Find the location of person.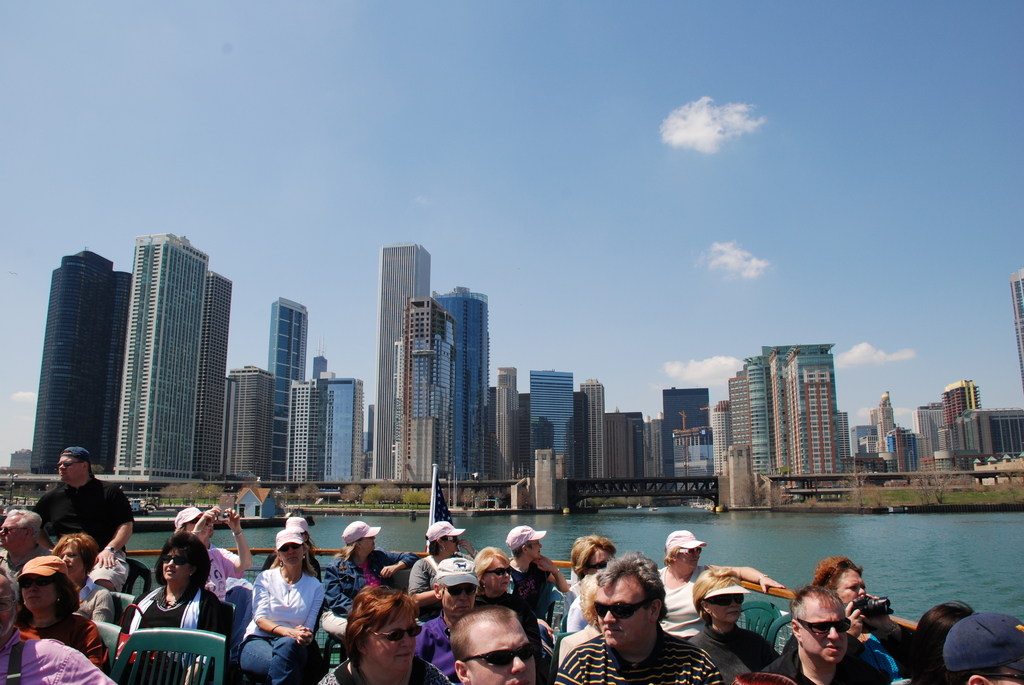
Location: bbox(0, 558, 108, 675).
